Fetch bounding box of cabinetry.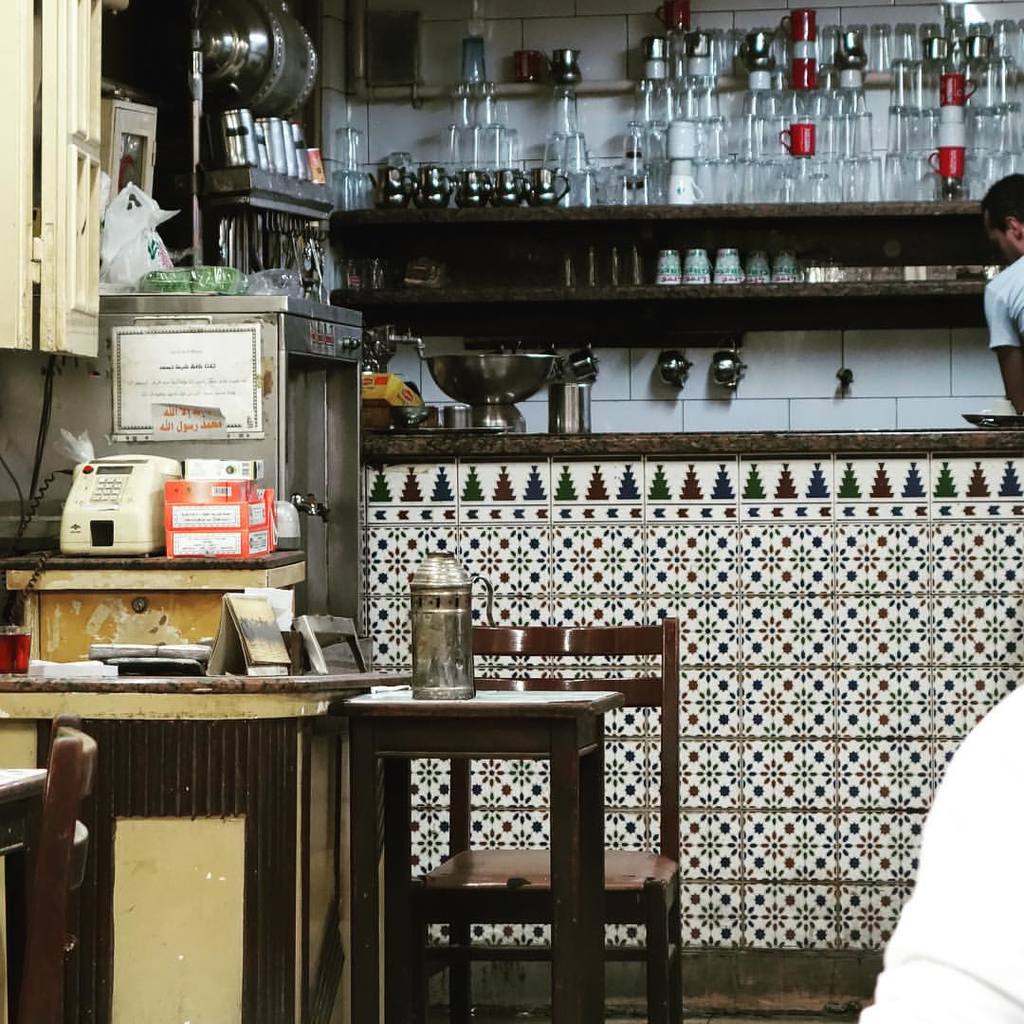
Bbox: left=7, top=547, right=315, bottom=661.
